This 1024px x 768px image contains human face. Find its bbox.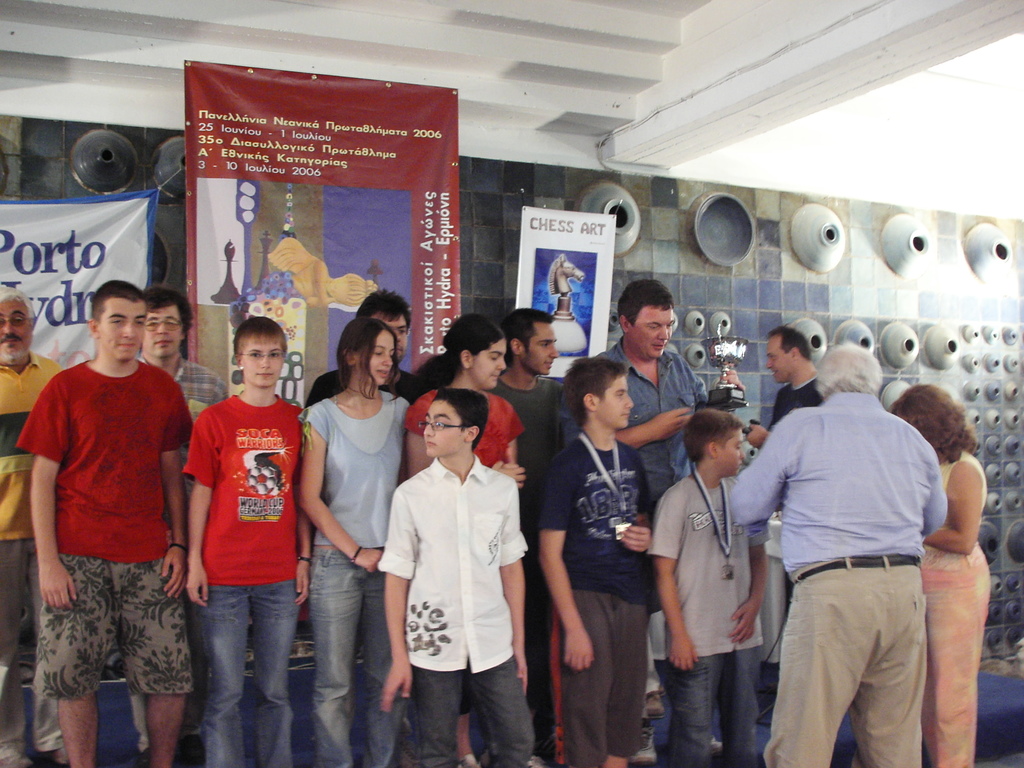
select_region(716, 433, 744, 474).
